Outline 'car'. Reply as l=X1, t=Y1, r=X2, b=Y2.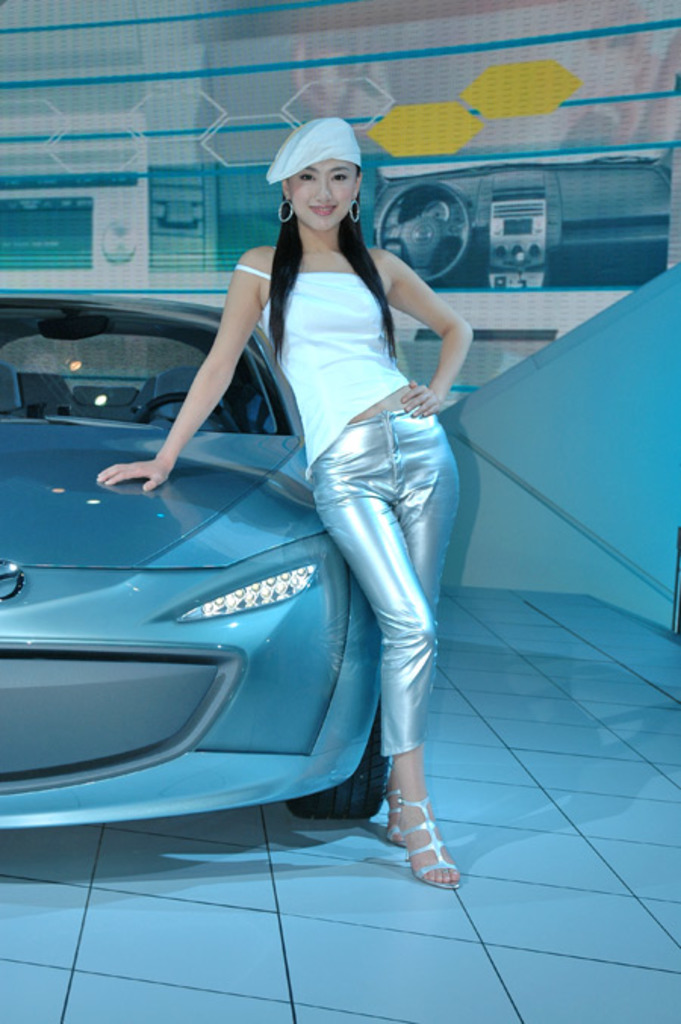
l=0, t=292, r=386, b=832.
